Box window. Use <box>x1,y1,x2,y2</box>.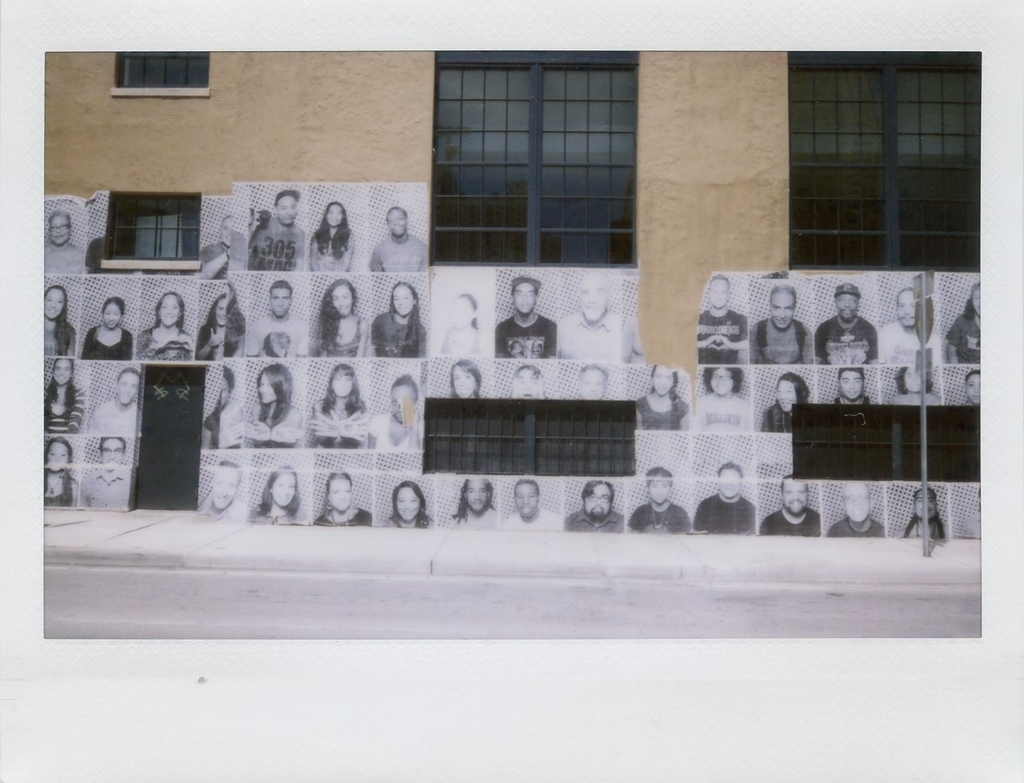
<box>428,49,637,269</box>.
